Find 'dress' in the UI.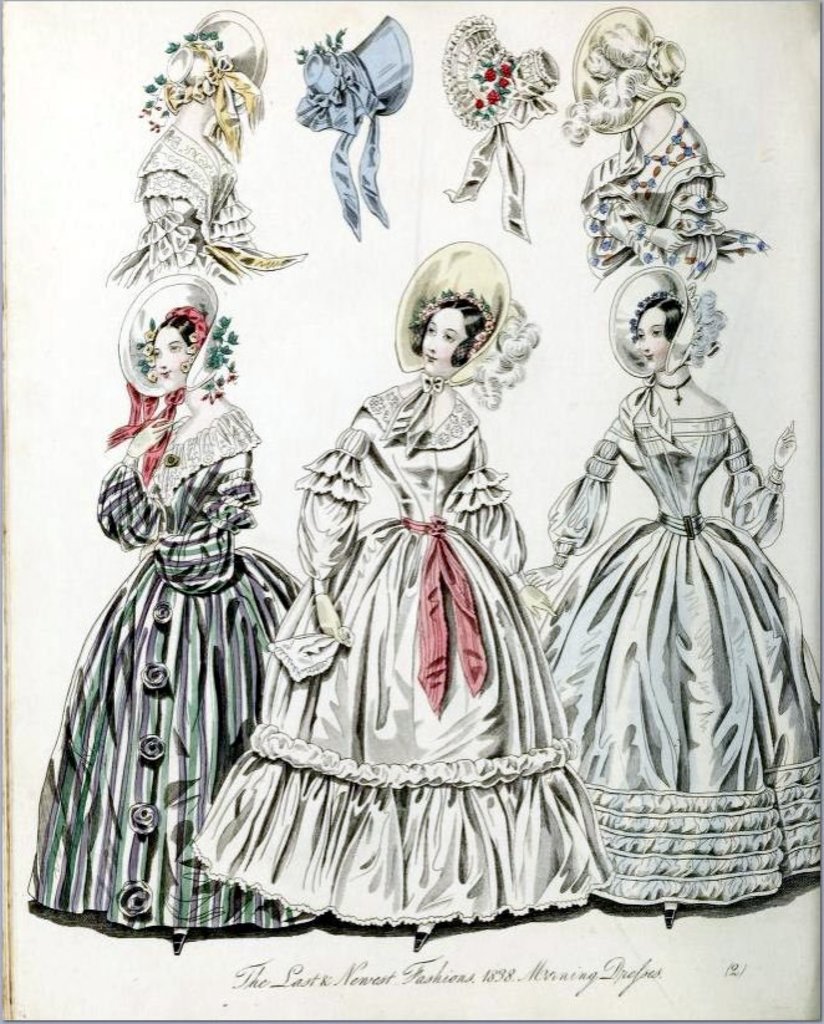
UI element at l=164, t=467, r=566, b=915.
